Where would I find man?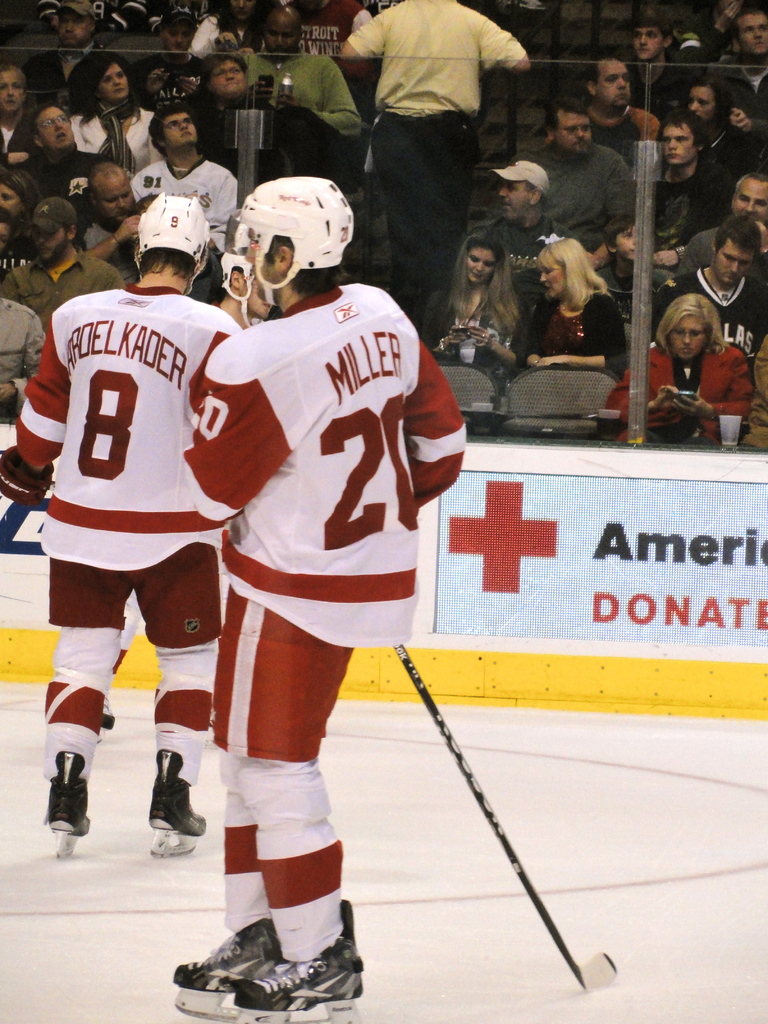
At x1=462 y1=154 x2=583 y2=321.
